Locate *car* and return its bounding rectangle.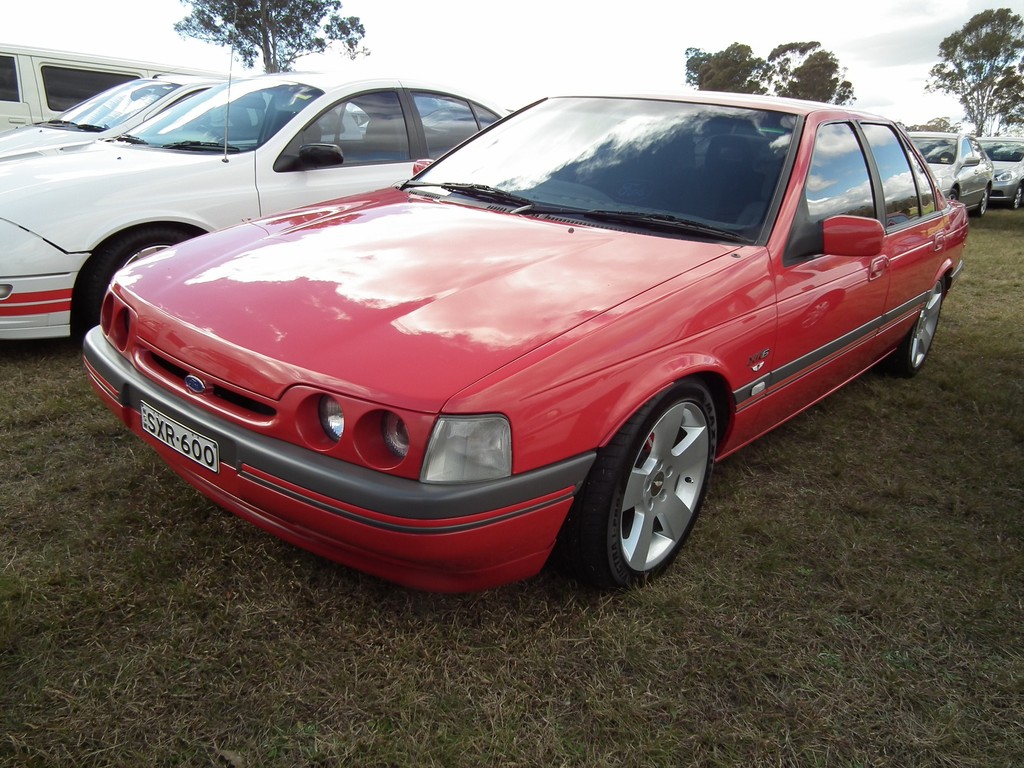
975/139/1023/209.
